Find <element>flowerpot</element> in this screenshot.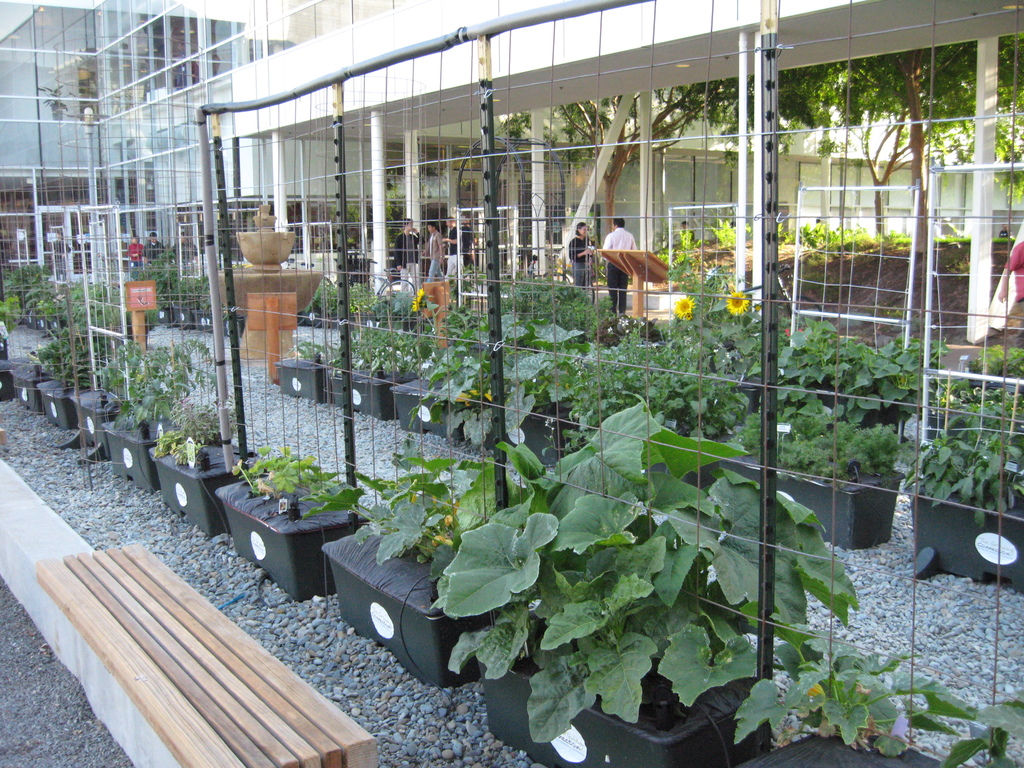
The bounding box for <element>flowerpot</element> is (left=218, top=466, right=365, bottom=597).
